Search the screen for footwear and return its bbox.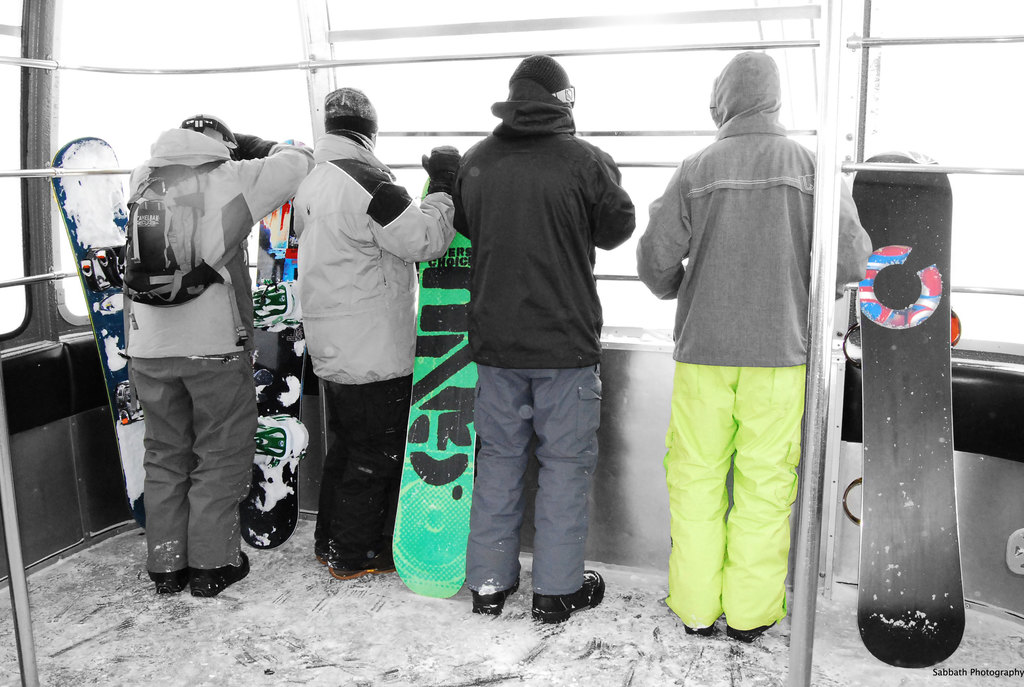
Found: (x1=675, y1=608, x2=717, y2=637).
